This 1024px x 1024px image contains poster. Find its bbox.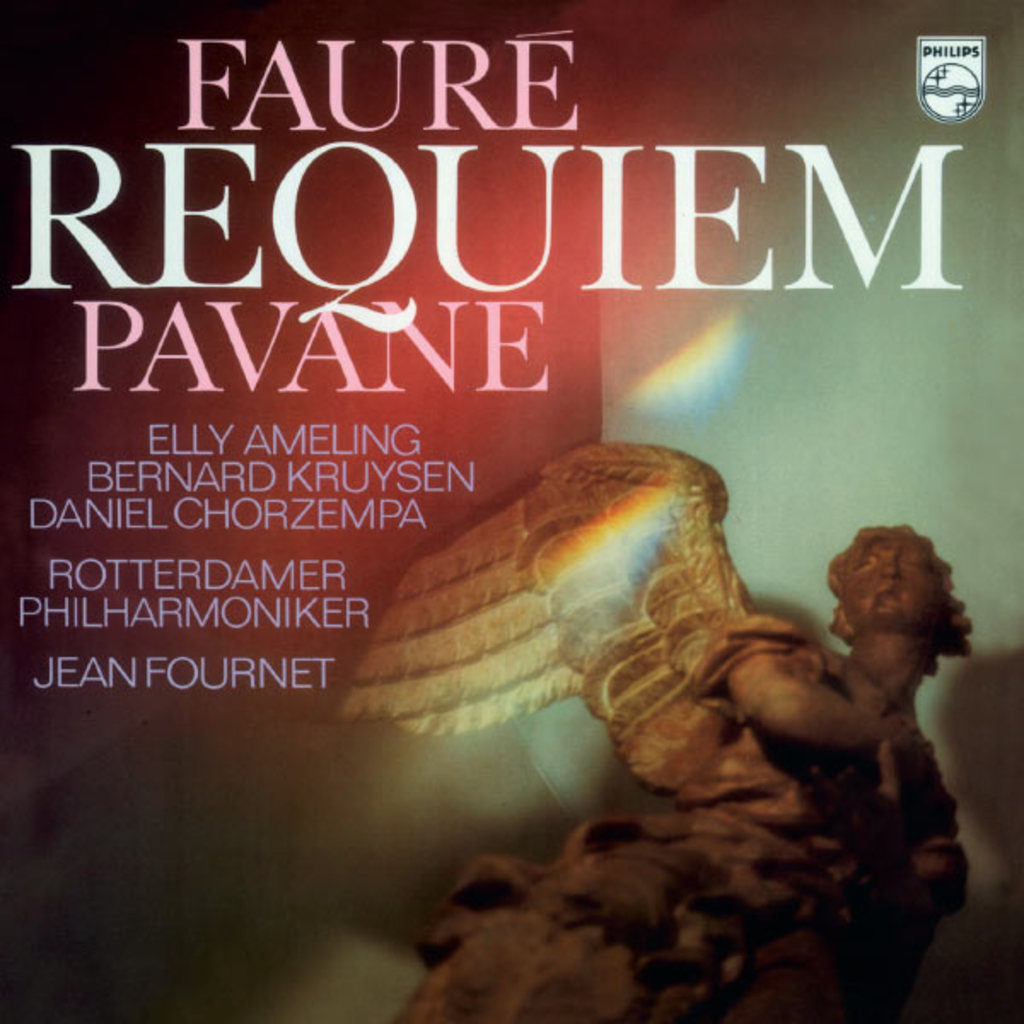
(0, 0, 1022, 1022).
